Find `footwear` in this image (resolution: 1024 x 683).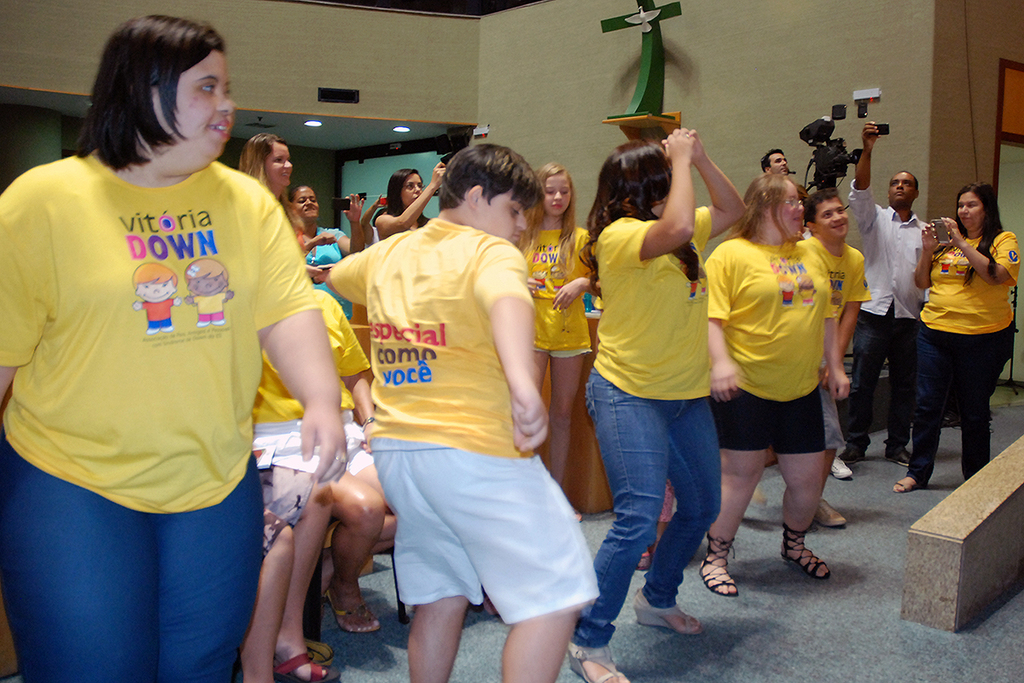
region(331, 589, 387, 640).
